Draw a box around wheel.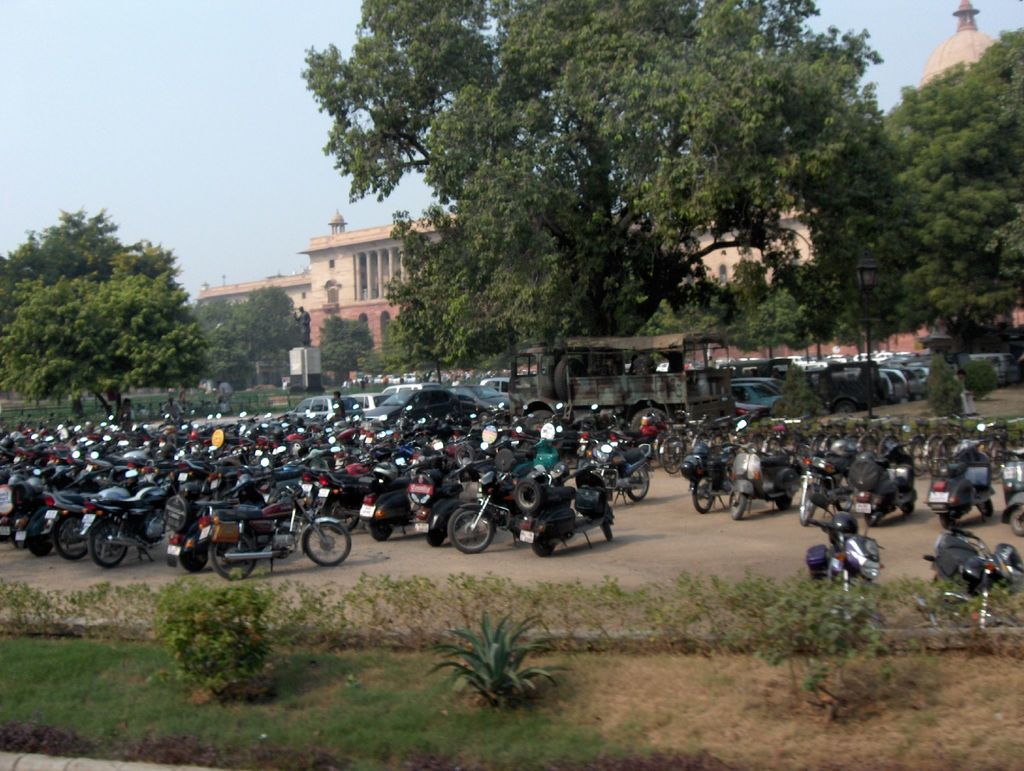
{"x1": 304, "y1": 520, "x2": 355, "y2": 568}.
